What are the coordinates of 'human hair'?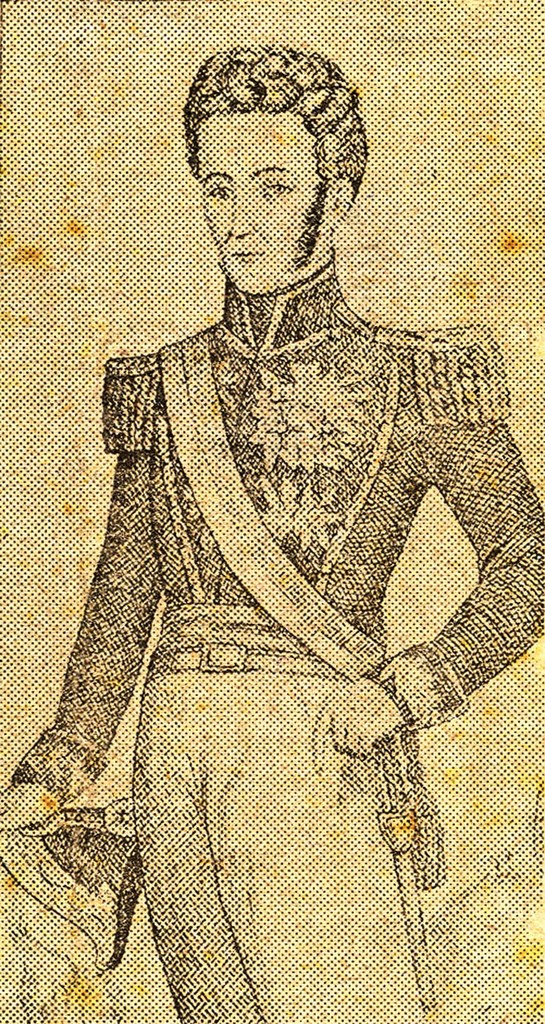
select_region(177, 36, 357, 226).
